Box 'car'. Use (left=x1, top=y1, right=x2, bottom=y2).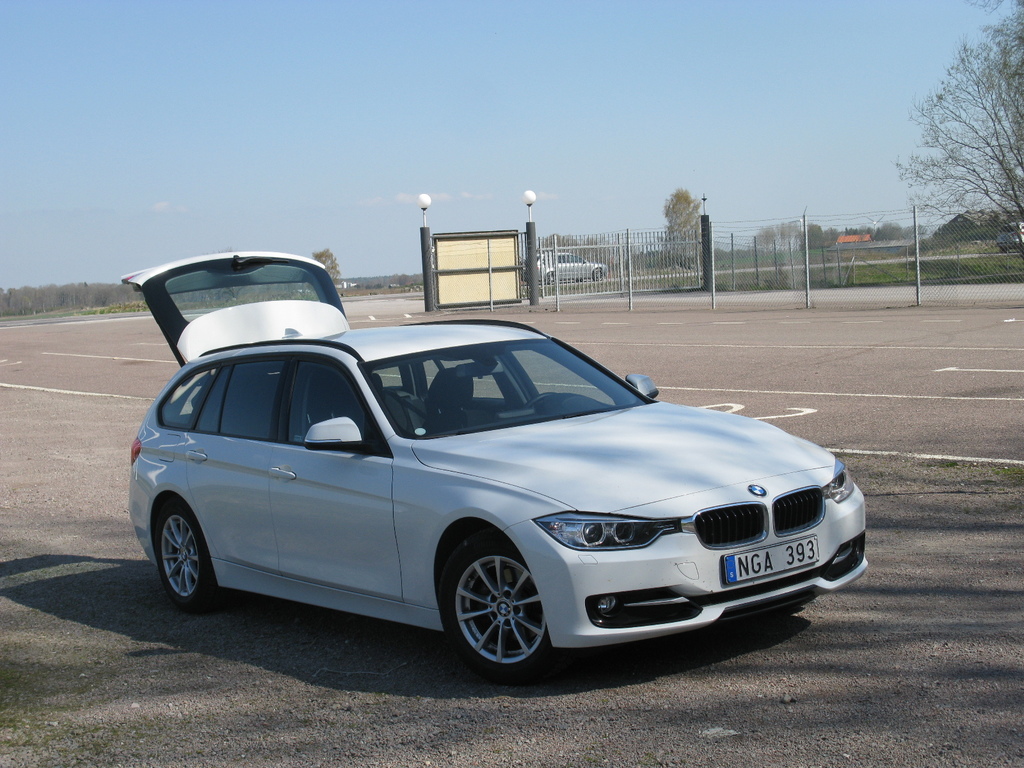
(left=122, top=324, right=852, bottom=671).
